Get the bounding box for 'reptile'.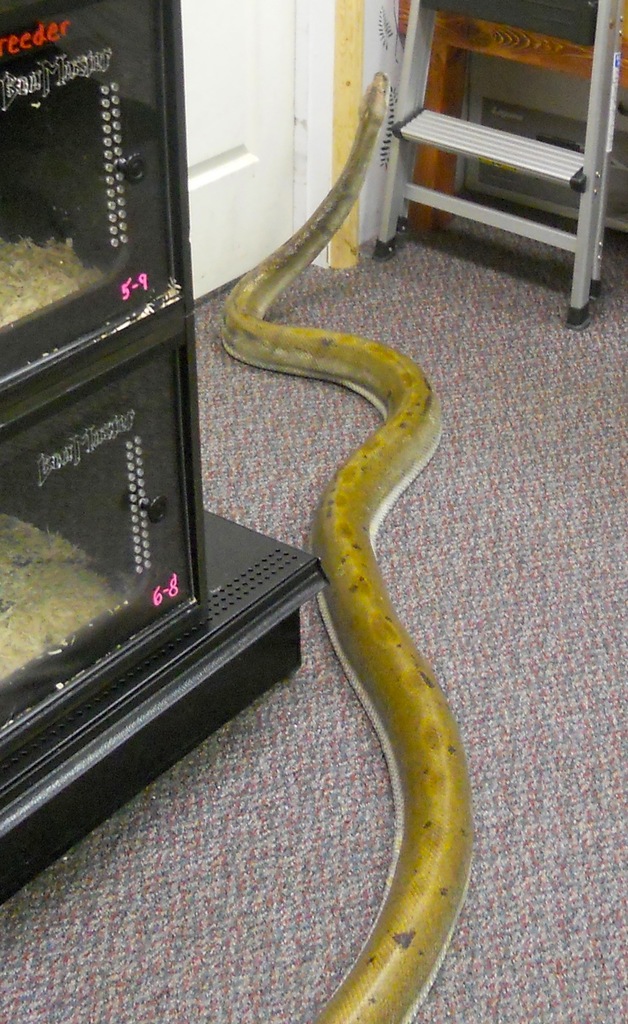
[x1=219, y1=67, x2=480, y2=1023].
